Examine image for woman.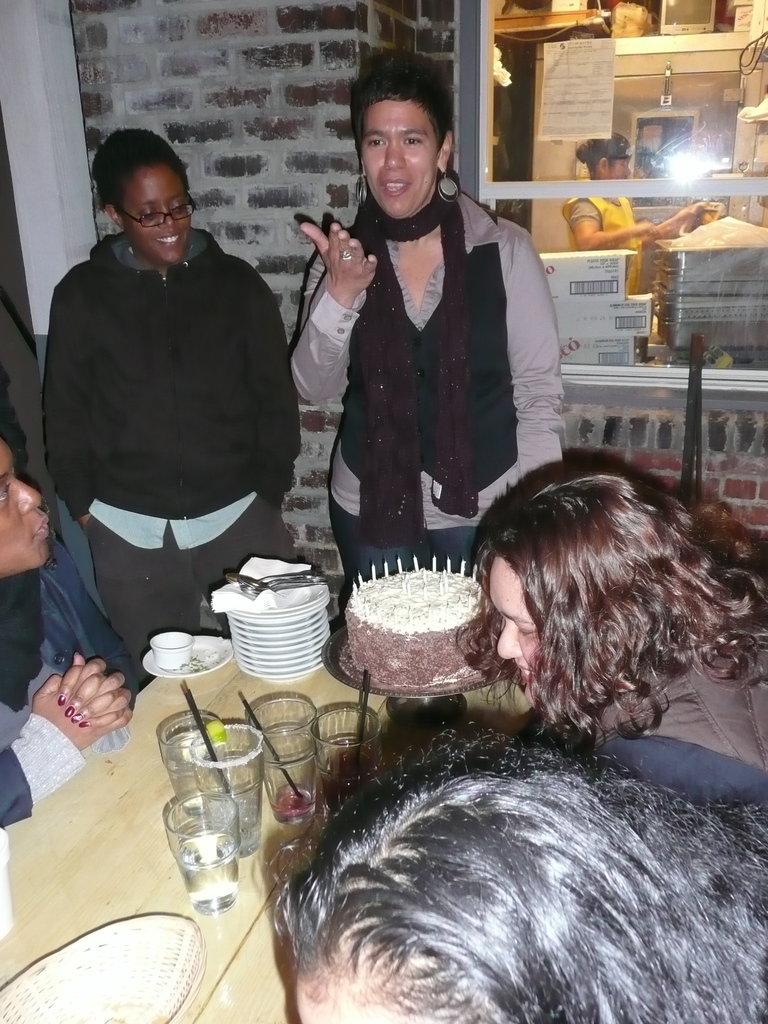
Examination result: 254,724,767,1023.
